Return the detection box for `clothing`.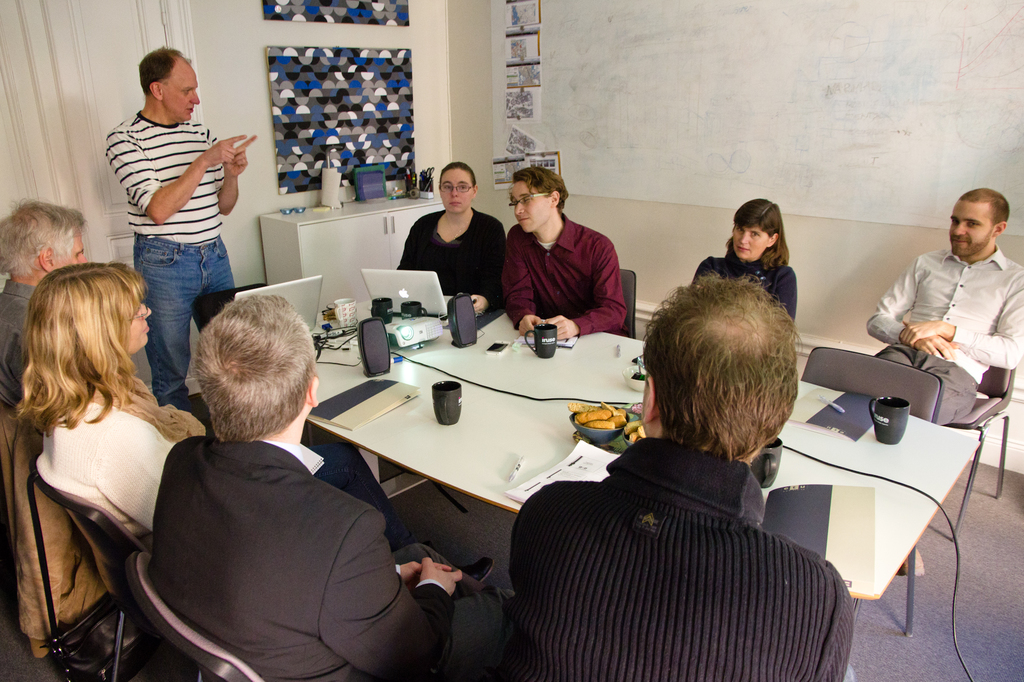
Rect(30, 395, 189, 540).
